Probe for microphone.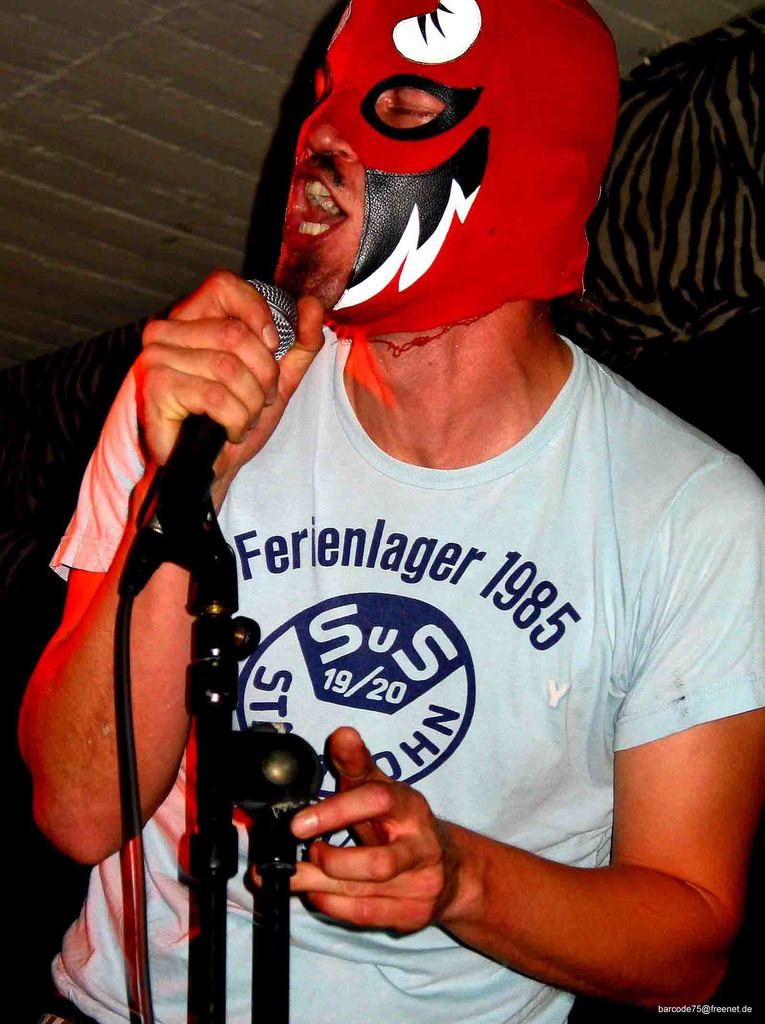
Probe result: crop(119, 266, 301, 597).
